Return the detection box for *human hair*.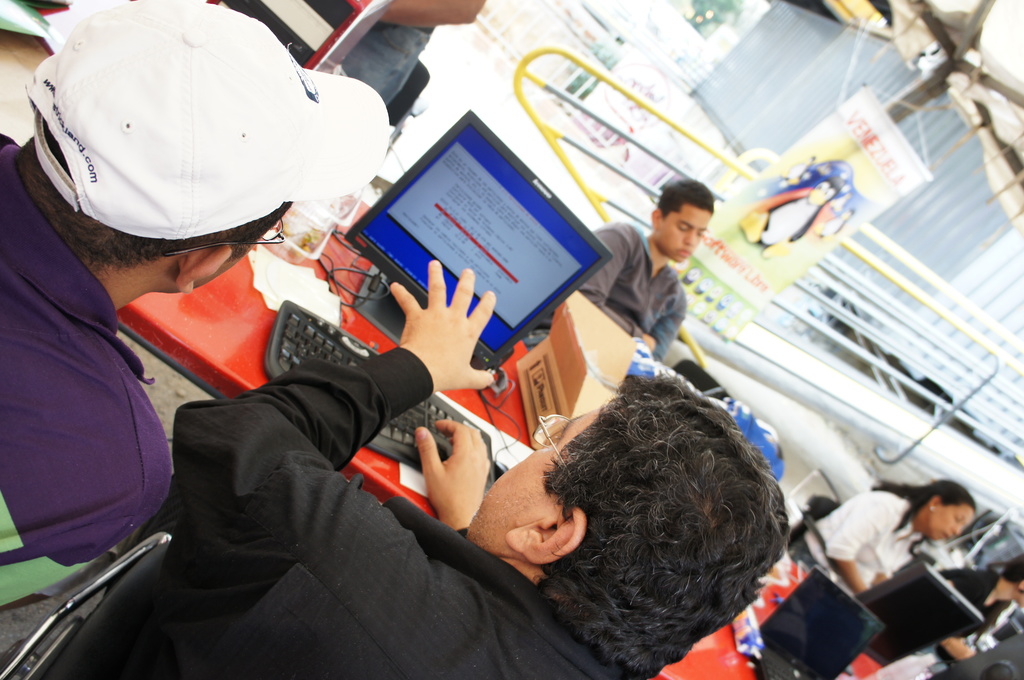
Rect(518, 384, 784, 667).
